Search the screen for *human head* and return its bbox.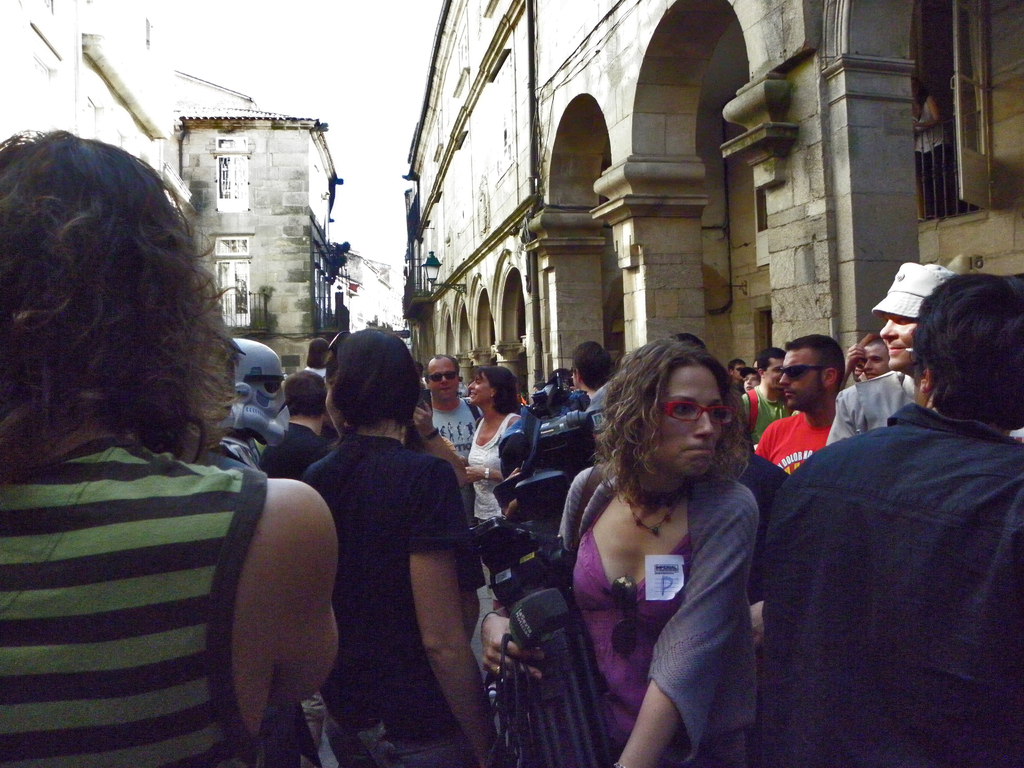
Found: [left=221, top=337, right=280, bottom=442].
